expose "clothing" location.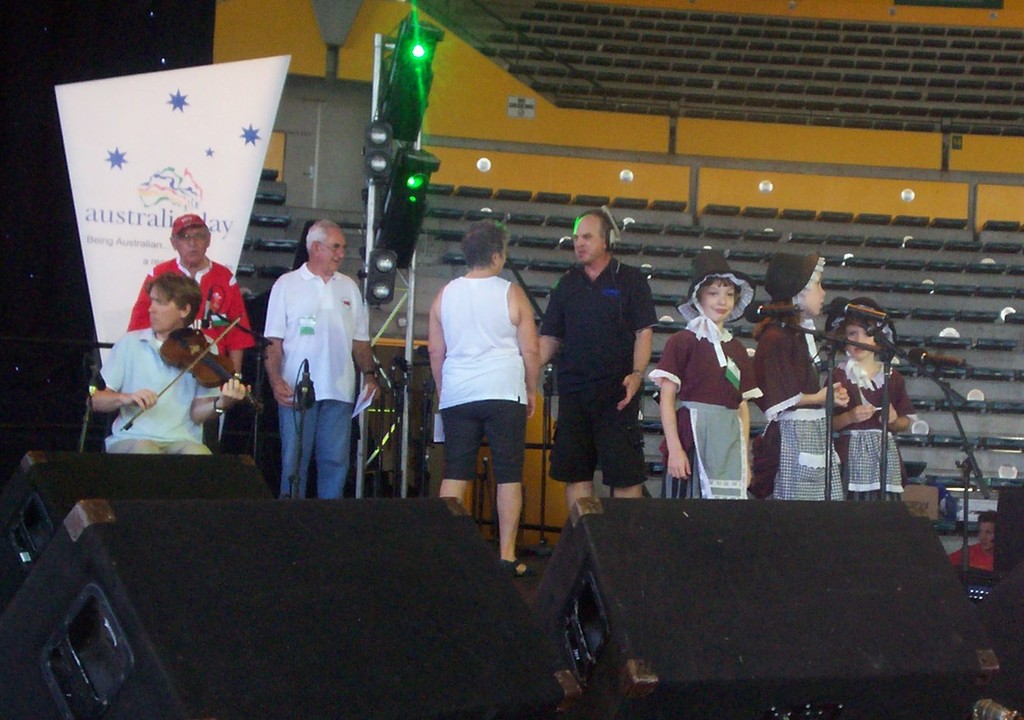
Exposed at 753,315,846,499.
